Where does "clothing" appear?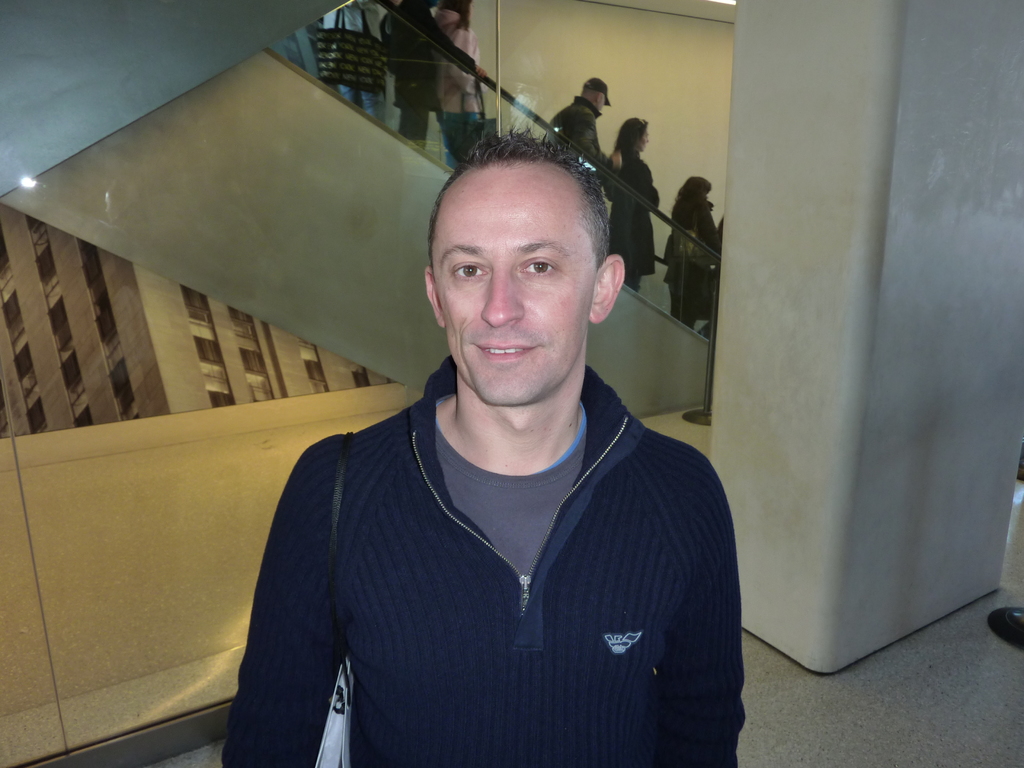
Appears at locate(441, 1, 473, 145).
